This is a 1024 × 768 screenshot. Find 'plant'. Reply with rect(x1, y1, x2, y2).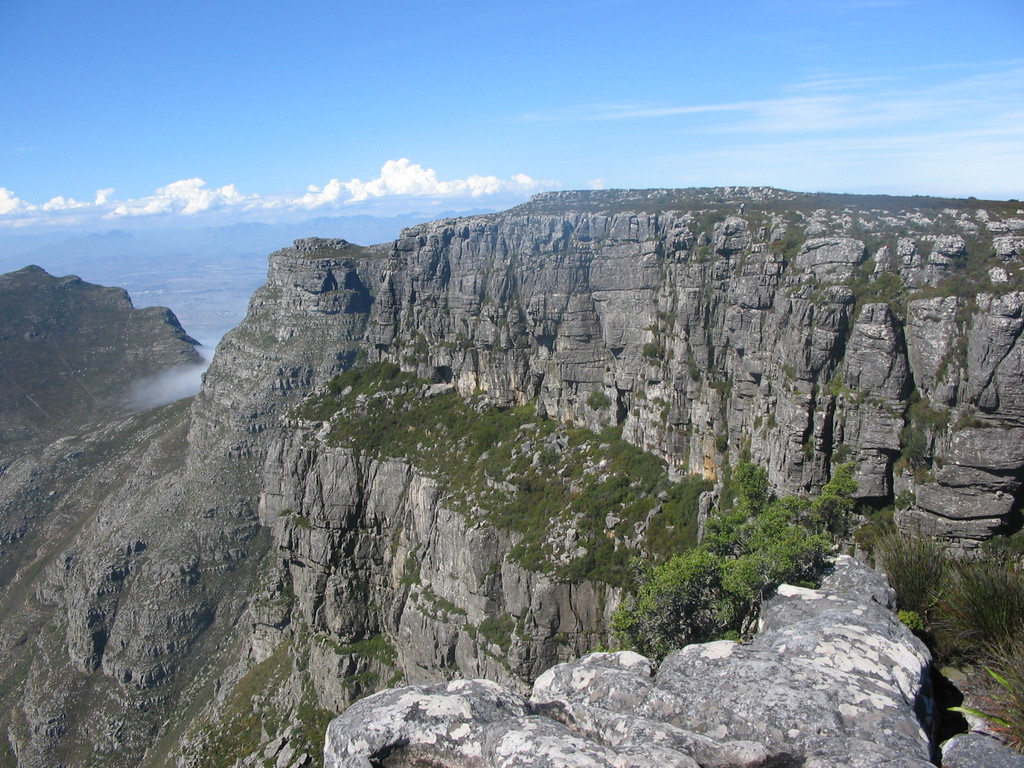
rect(478, 609, 511, 653).
